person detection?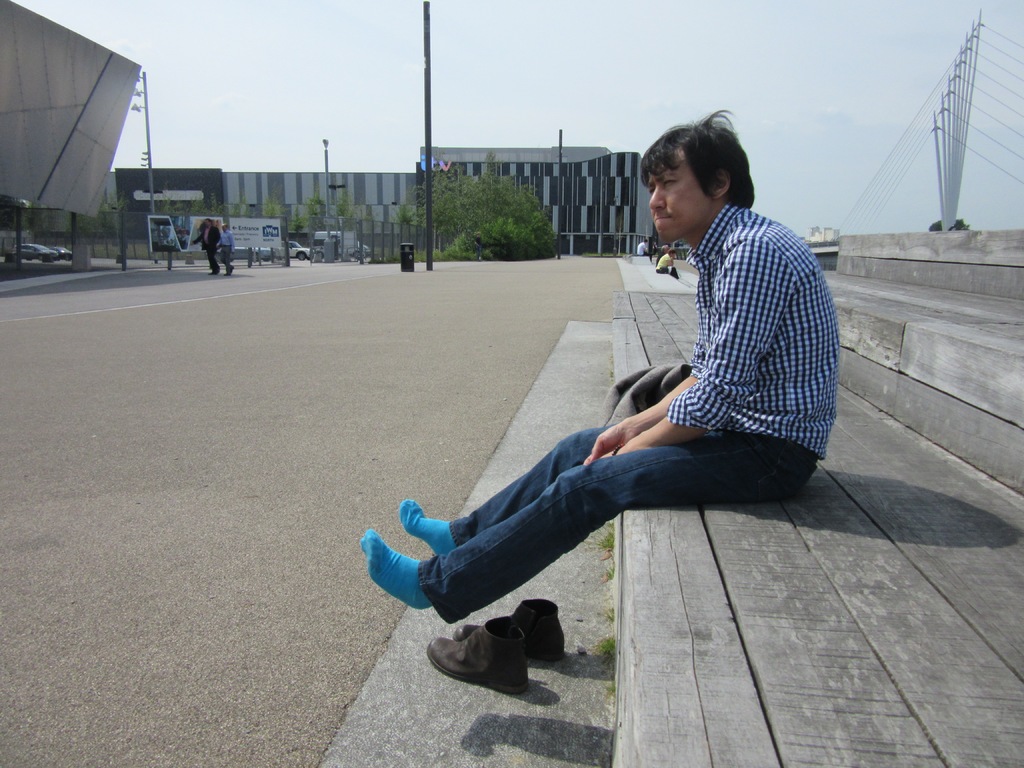
x1=216 y1=221 x2=237 y2=279
